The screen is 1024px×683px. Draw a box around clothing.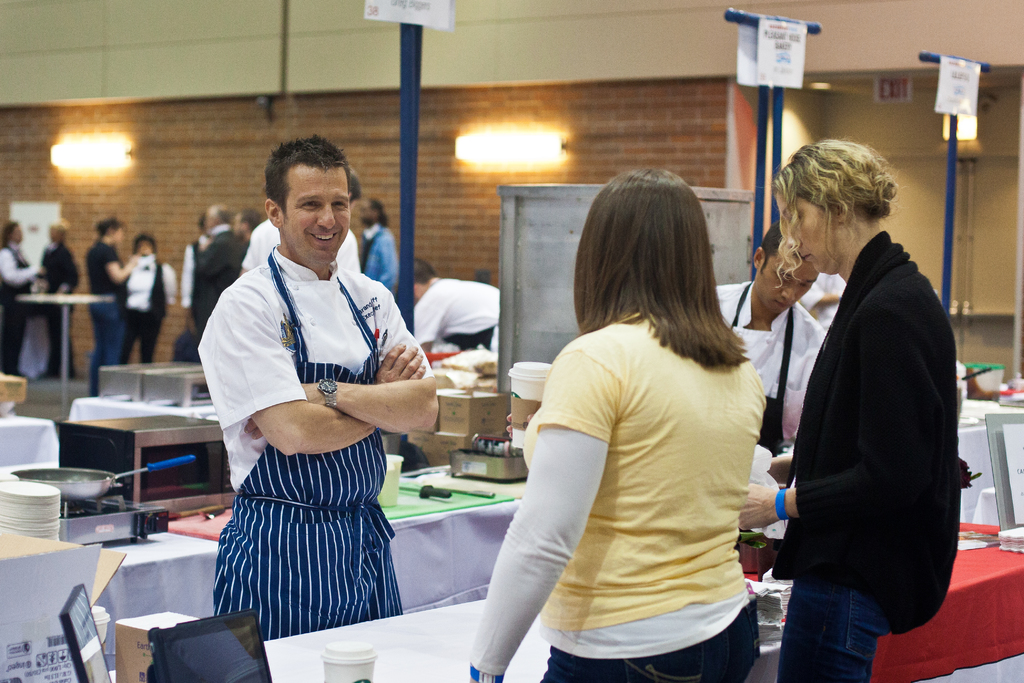
l=196, t=245, r=431, b=645.
